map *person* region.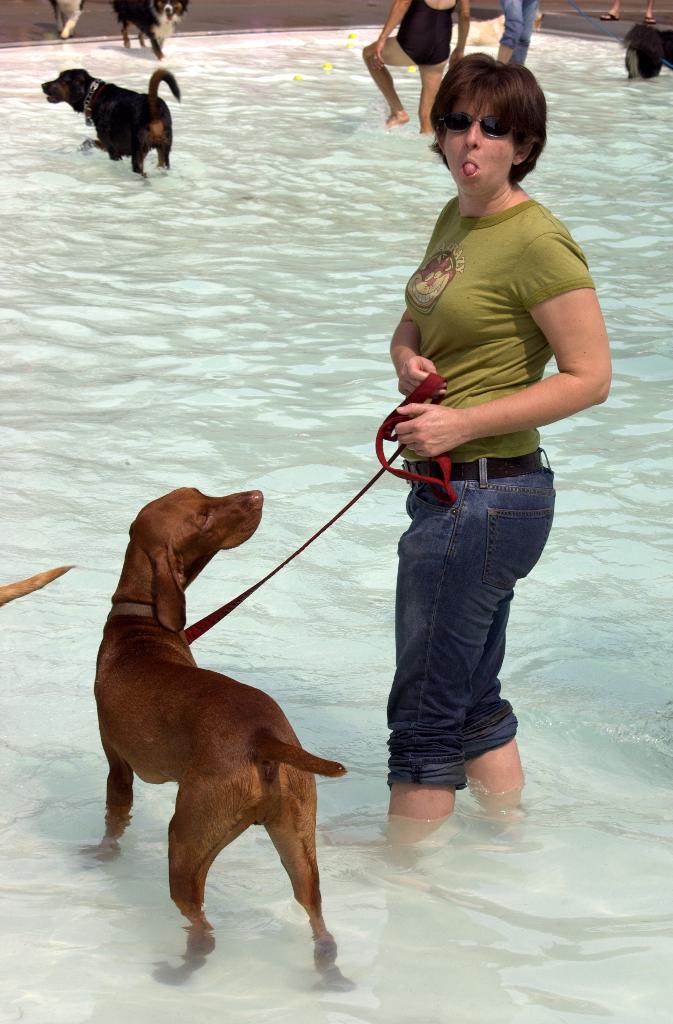
Mapped to box=[361, 16, 592, 829].
